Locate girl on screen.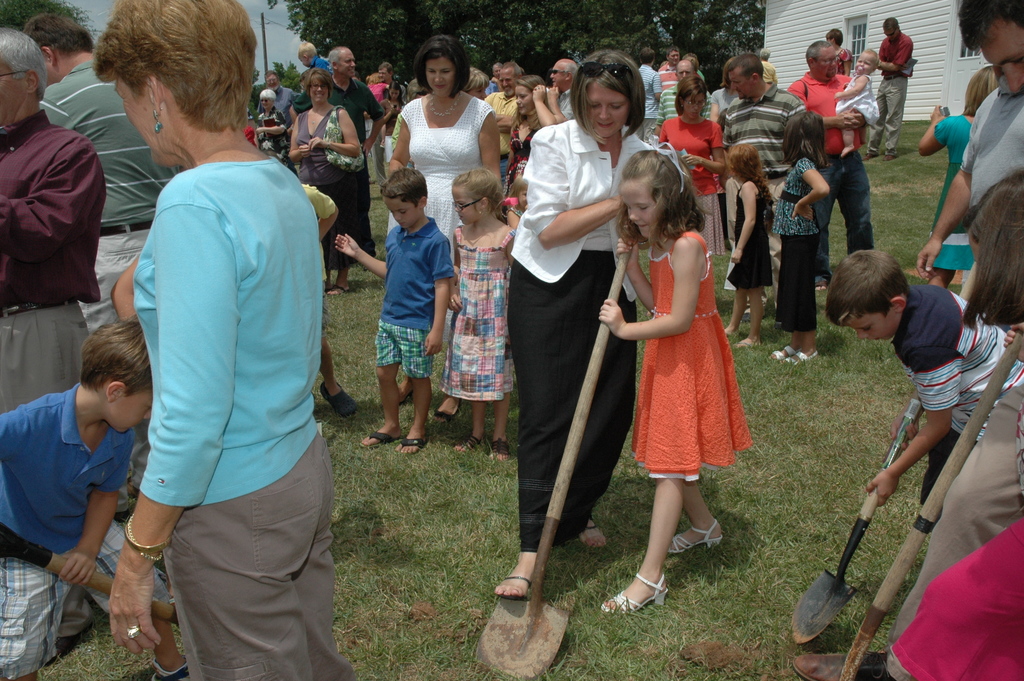
On screen at 602 151 754 616.
